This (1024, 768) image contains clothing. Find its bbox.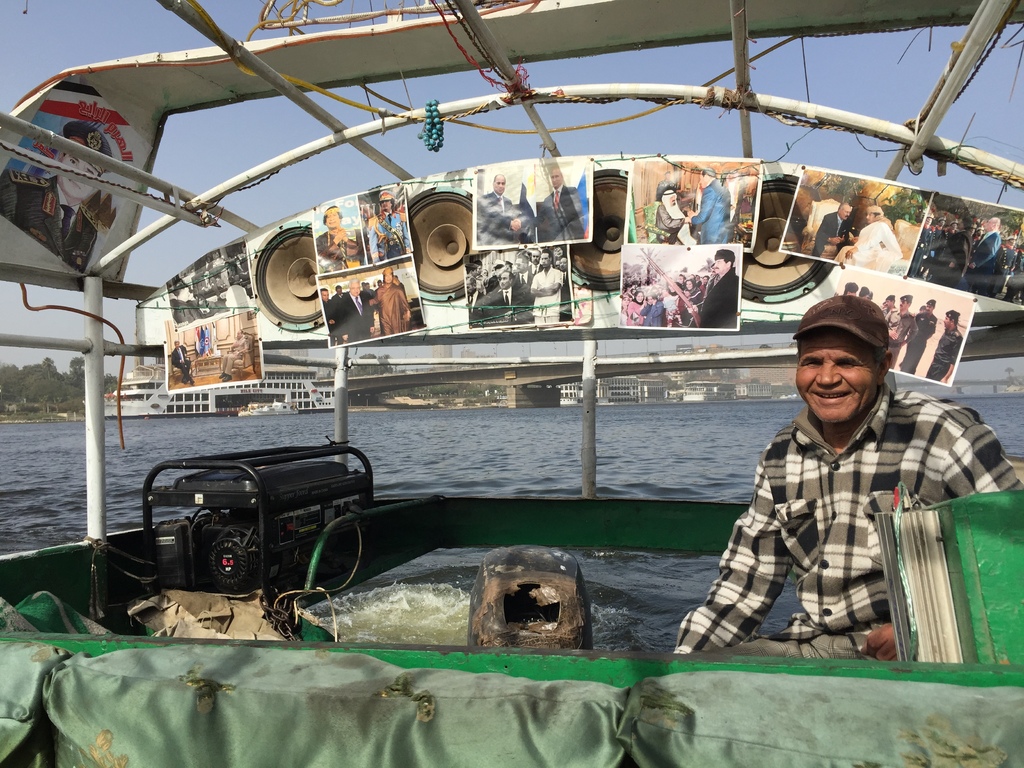
[316,282,340,338].
